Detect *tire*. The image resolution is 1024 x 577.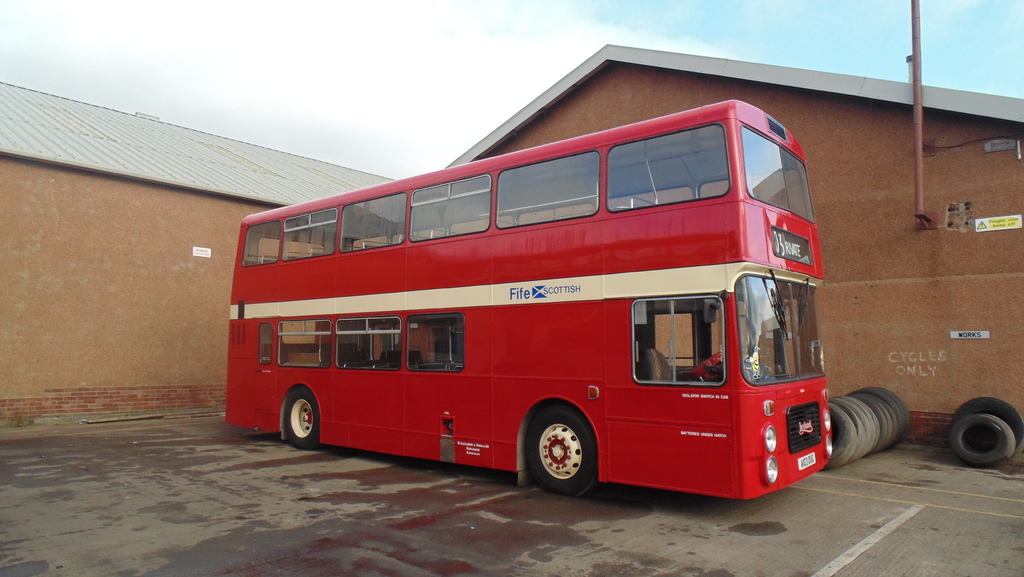
(x1=954, y1=393, x2=1023, y2=448).
